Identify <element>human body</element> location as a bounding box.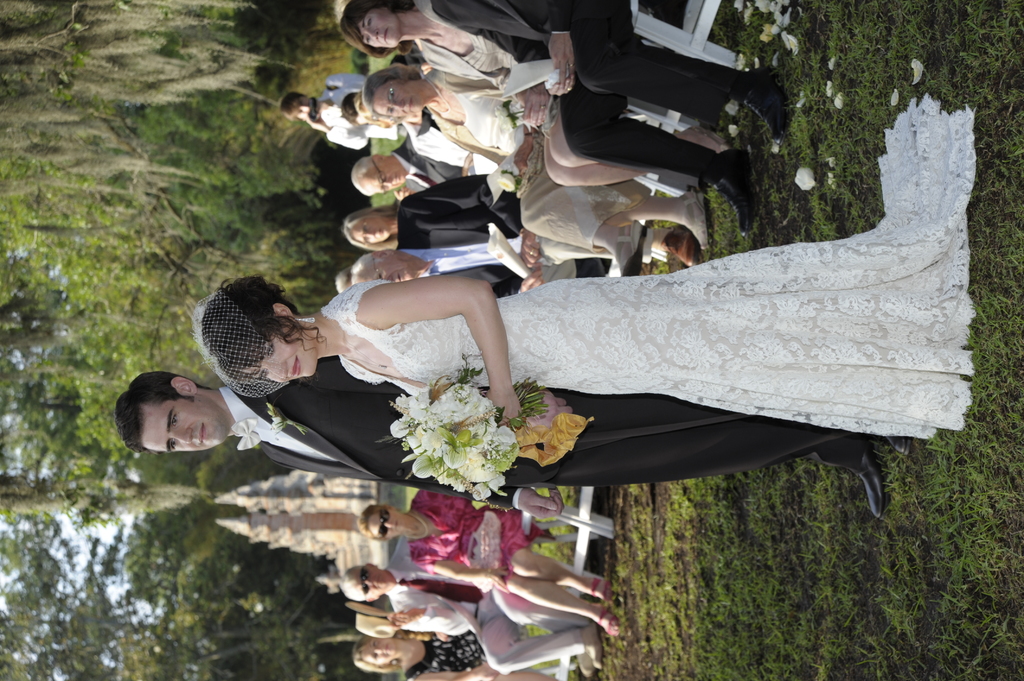
(x1=400, y1=129, x2=465, y2=195).
